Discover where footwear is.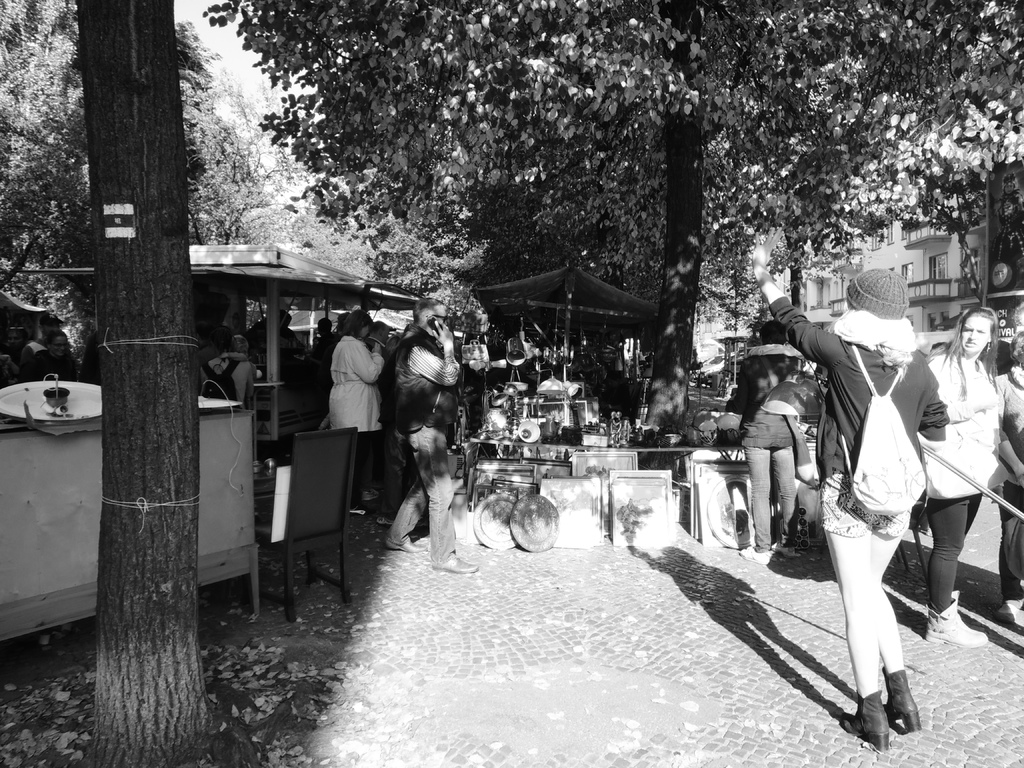
Discovered at box=[737, 548, 769, 565].
